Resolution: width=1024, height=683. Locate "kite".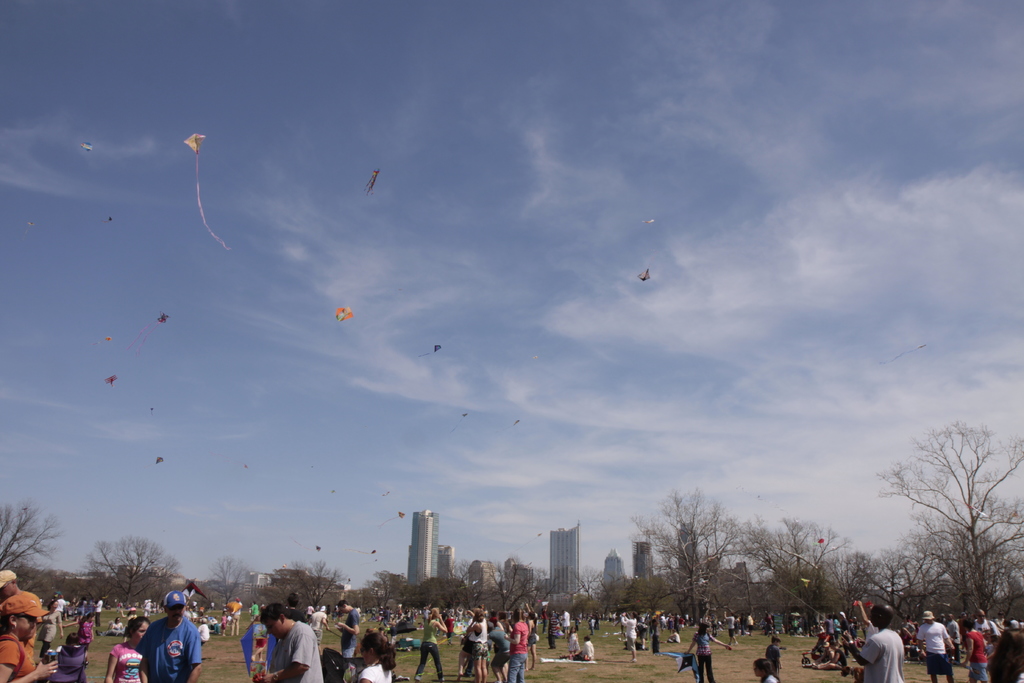
<box>636,267,652,283</box>.
